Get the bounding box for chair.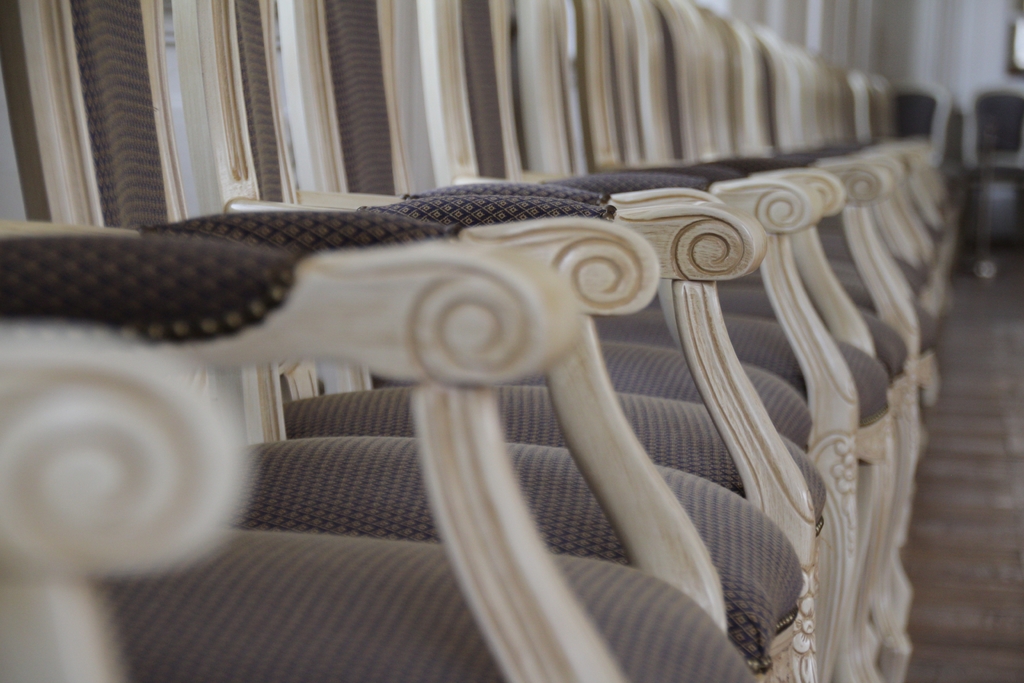
[left=643, top=0, right=945, bottom=458].
